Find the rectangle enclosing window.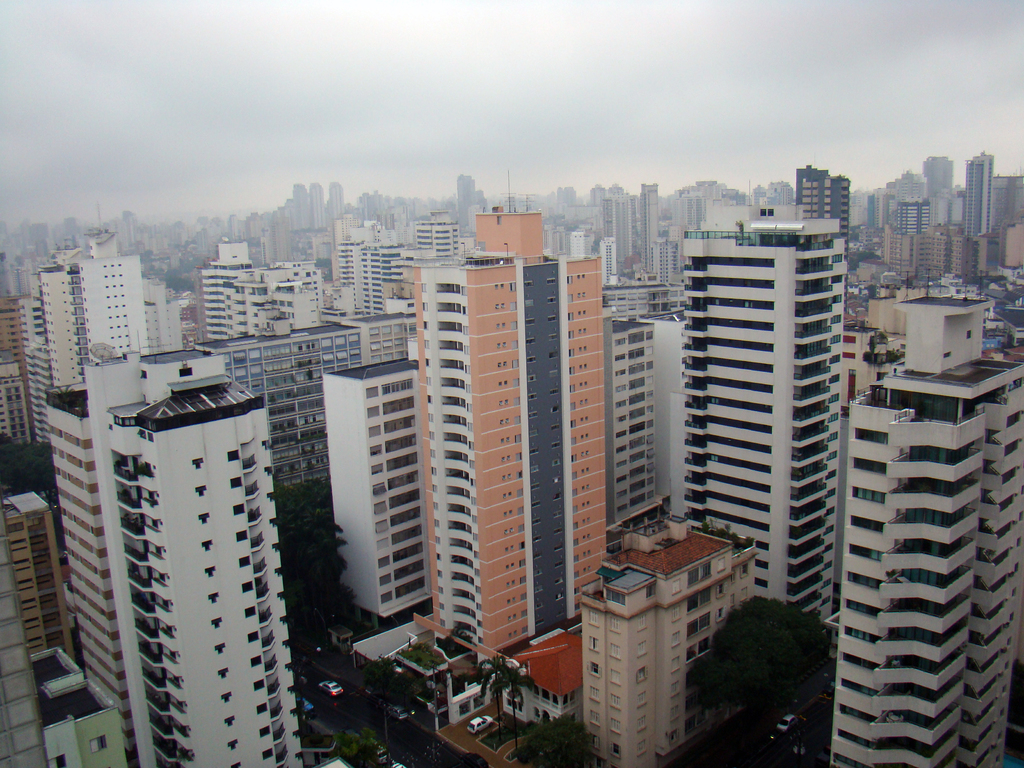
box=[637, 740, 646, 756].
